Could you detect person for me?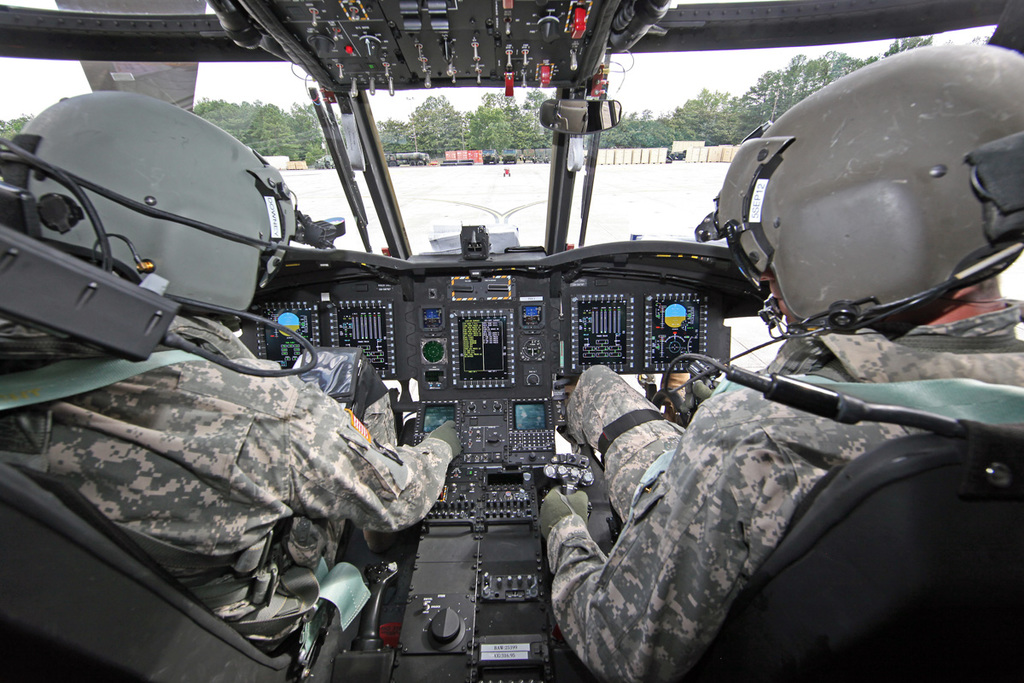
Detection result: pyautogui.locateOnScreen(538, 38, 1023, 682).
